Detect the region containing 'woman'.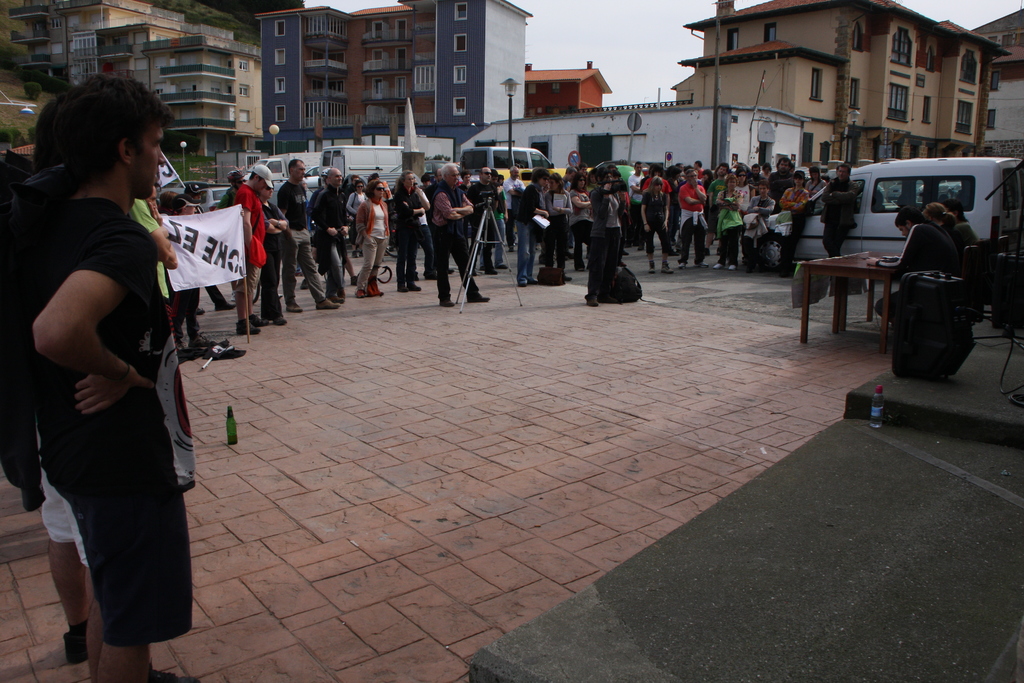
region(803, 165, 826, 198).
